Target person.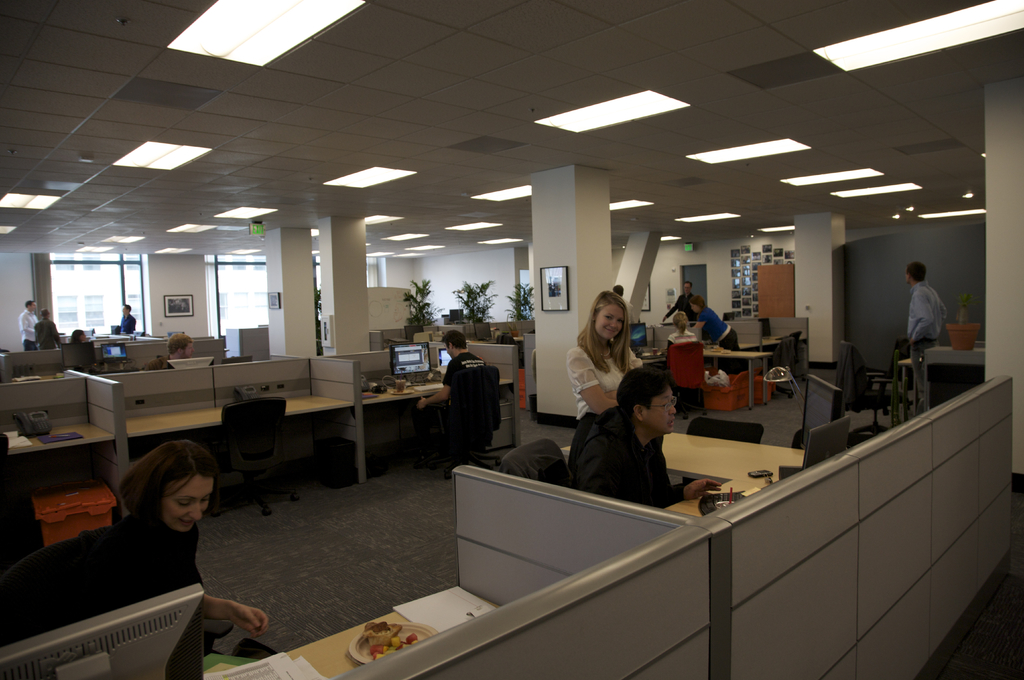
Target region: l=117, t=303, r=134, b=336.
